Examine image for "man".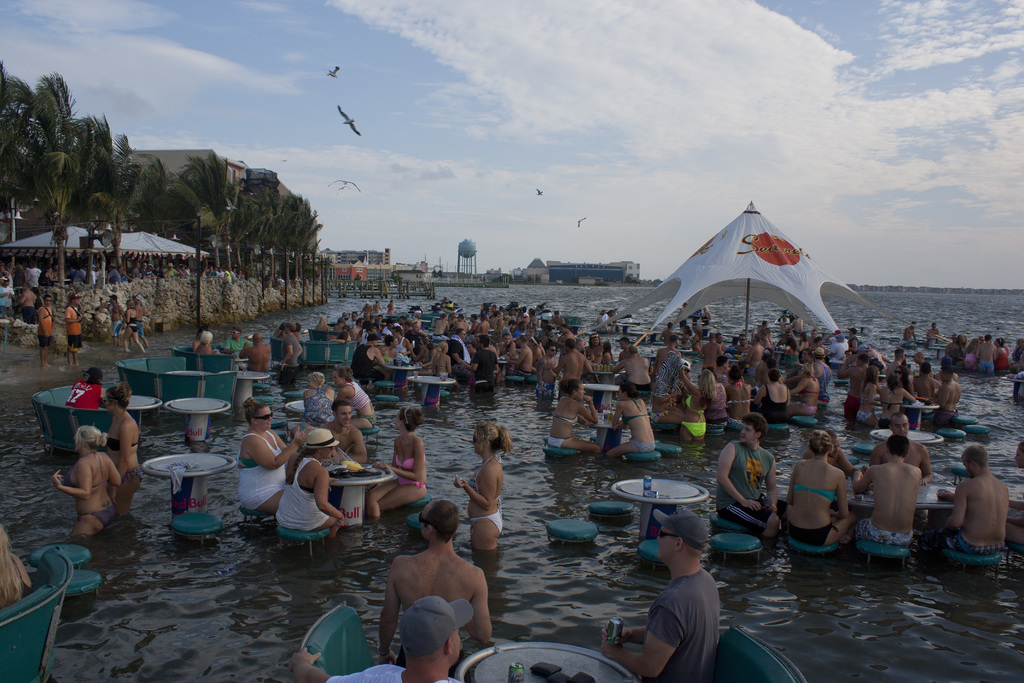
Examination result: x1=744 y1=332 x2=764 y2=374.
